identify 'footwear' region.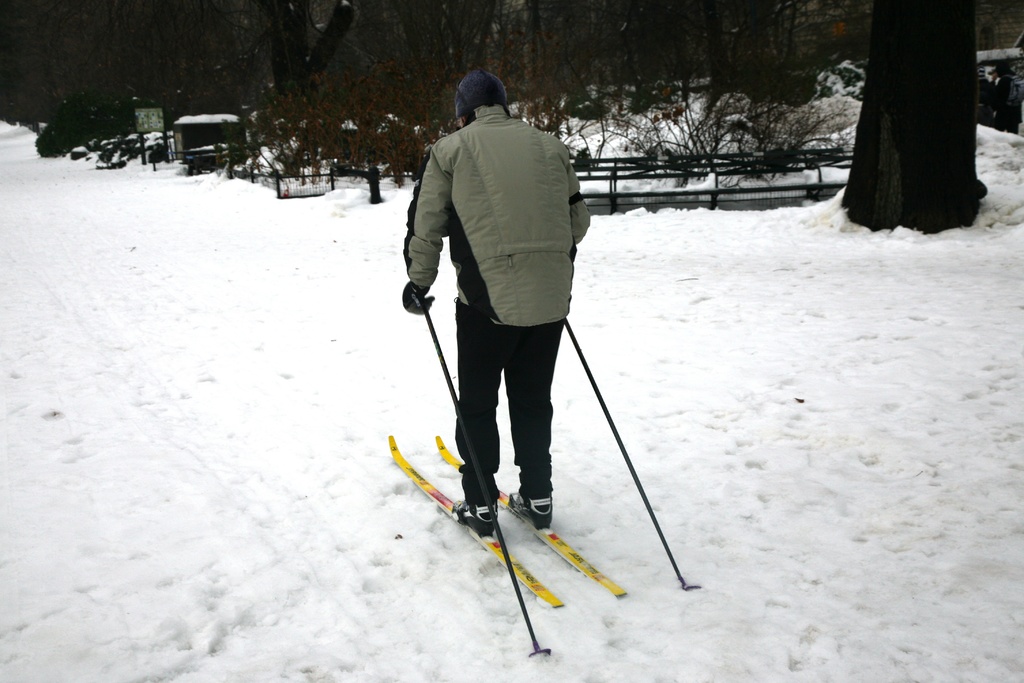
Region: crop(511, 491, 550, 529).
